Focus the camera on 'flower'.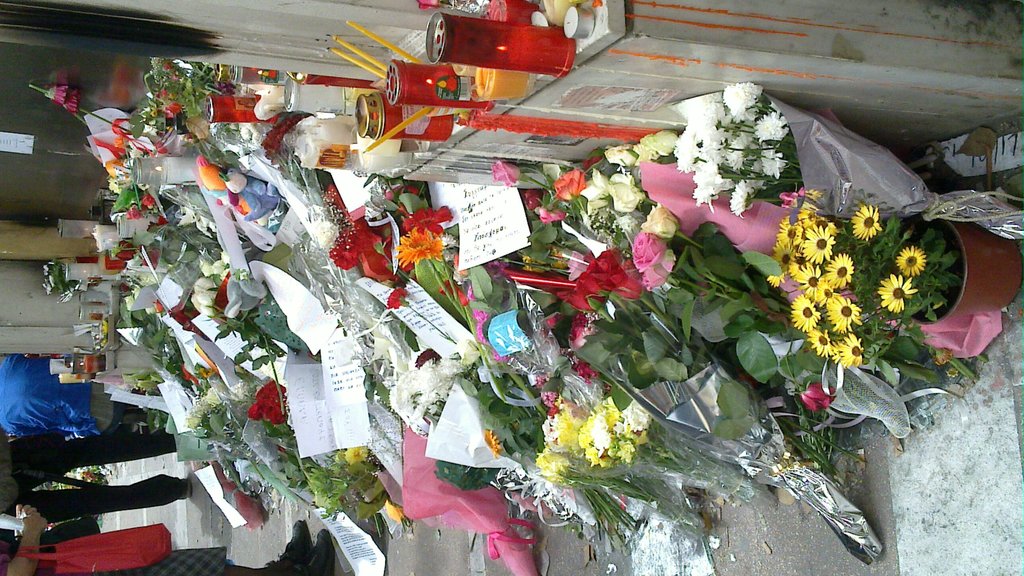
Focus region: 102, 178, 140, 190.
